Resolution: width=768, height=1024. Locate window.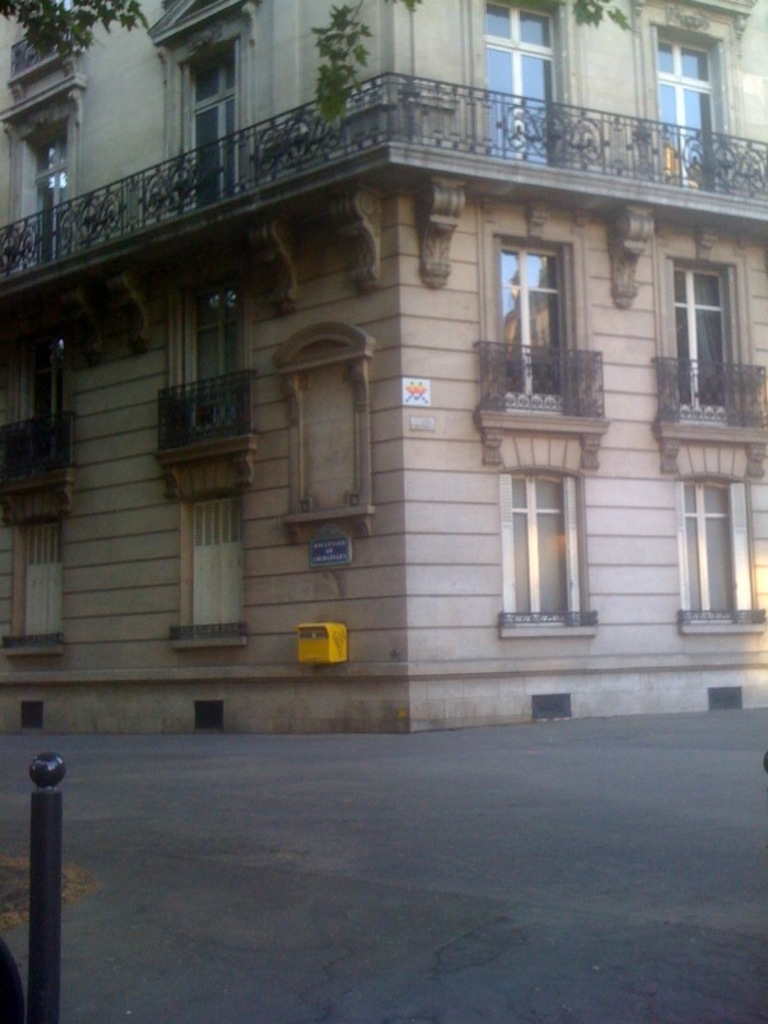
x1=192 y1=703 x2=225 y2=733.
